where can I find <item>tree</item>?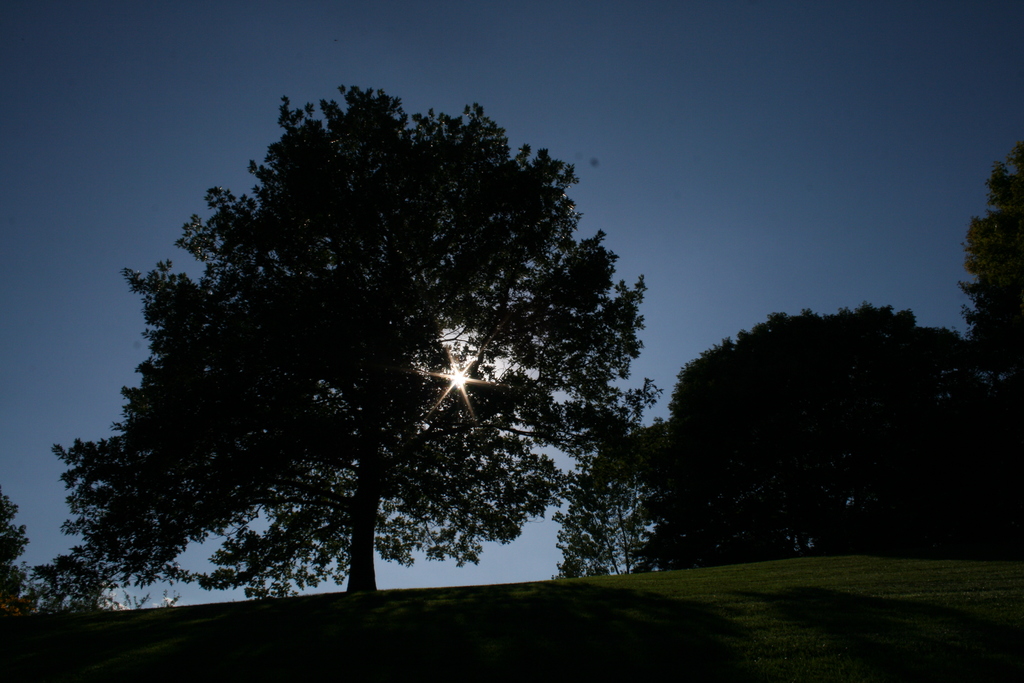
You can find it at [x1=668, y1=302, x2=1023, y2=577].
